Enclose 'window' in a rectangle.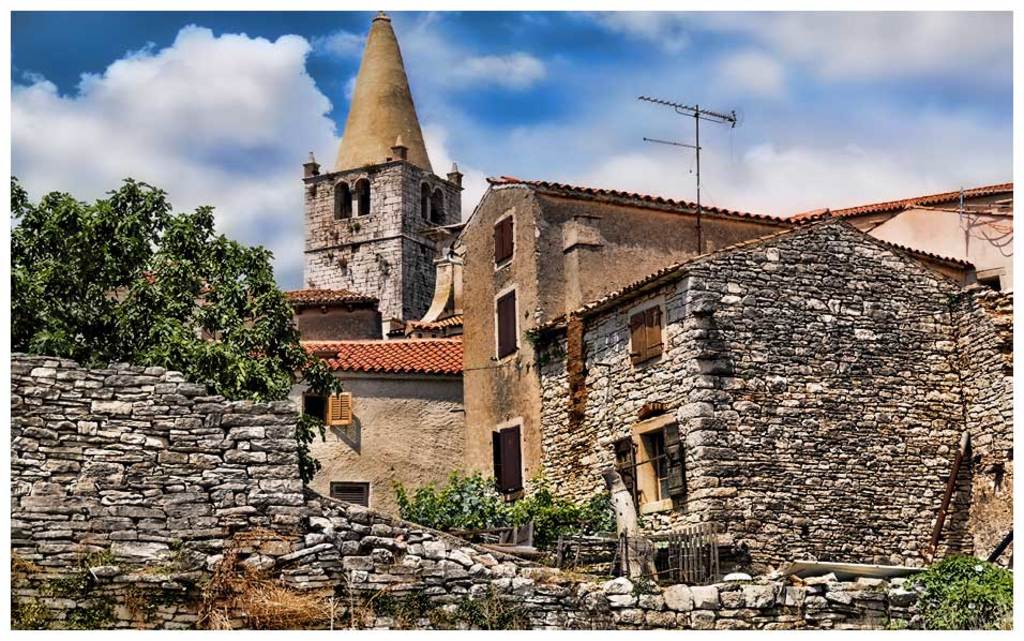
rect(493, 218, 513, 267).
